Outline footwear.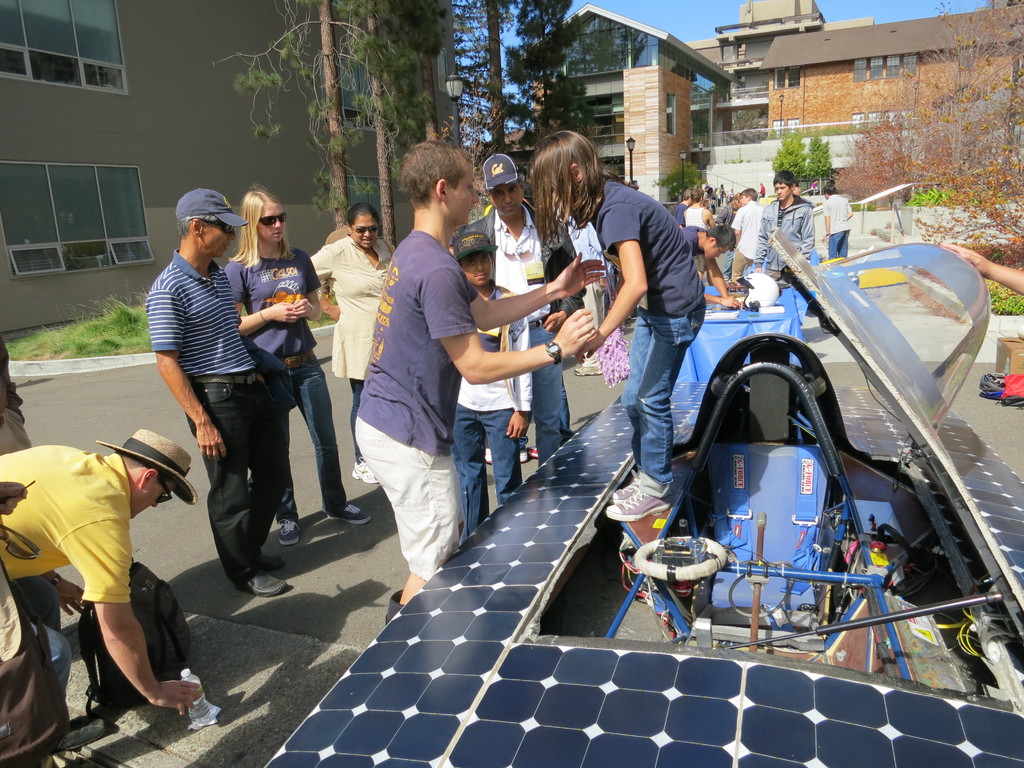
Outline: BBox(326, 501, 372, 527).
